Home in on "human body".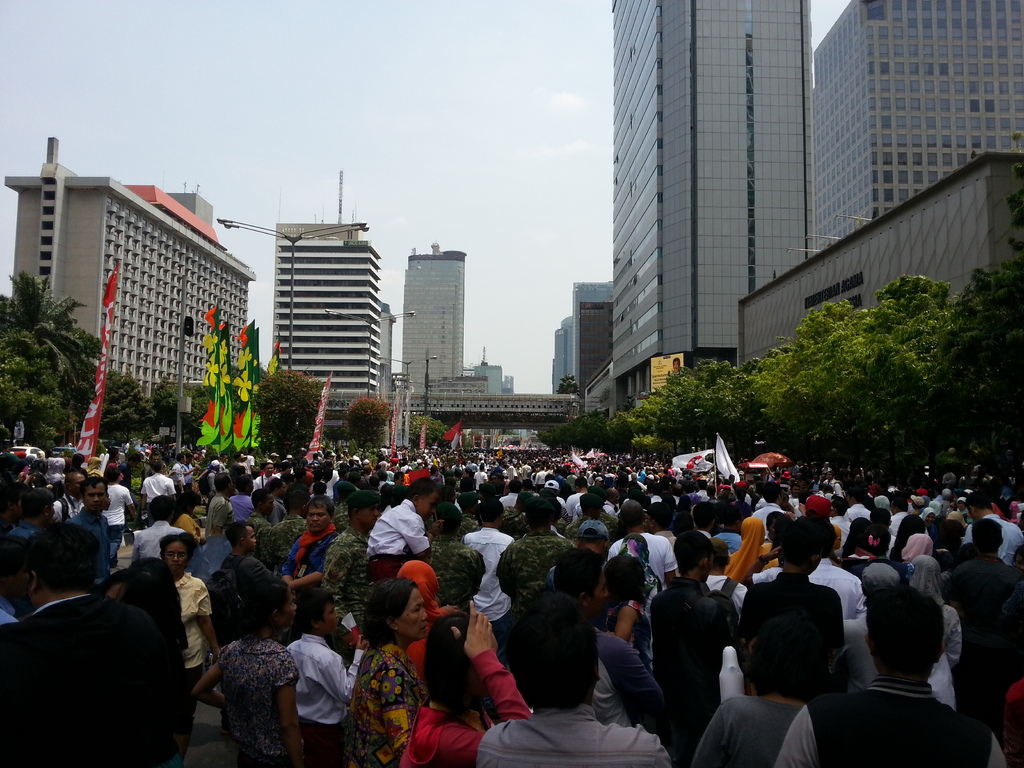
Homed in at x1=424, y1=453, x2=426, y2=468.
